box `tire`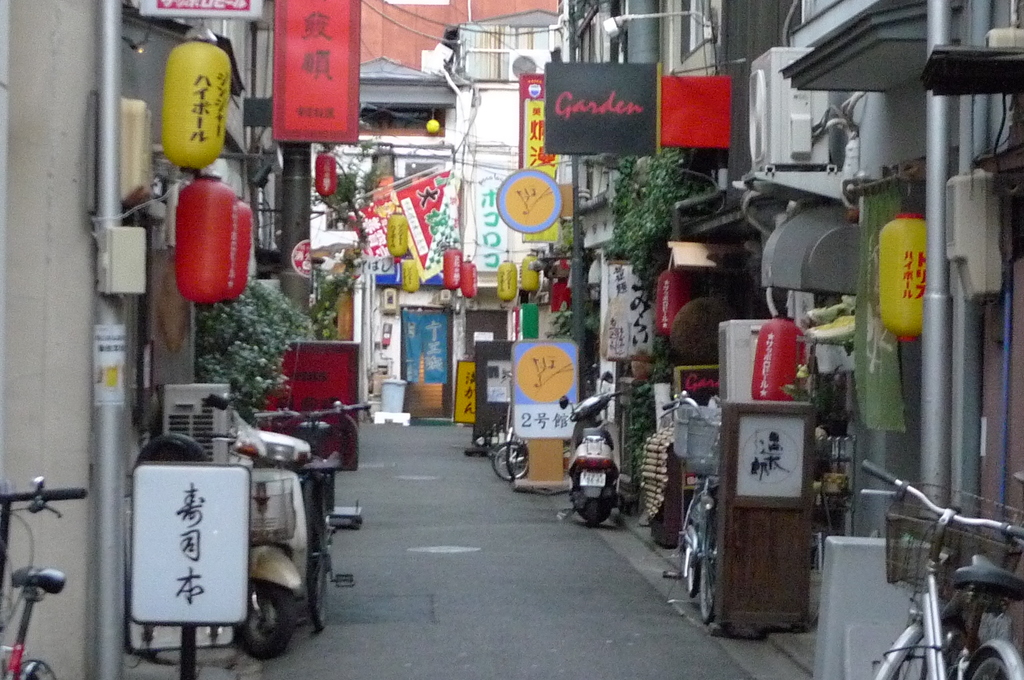
16/659/56/679
